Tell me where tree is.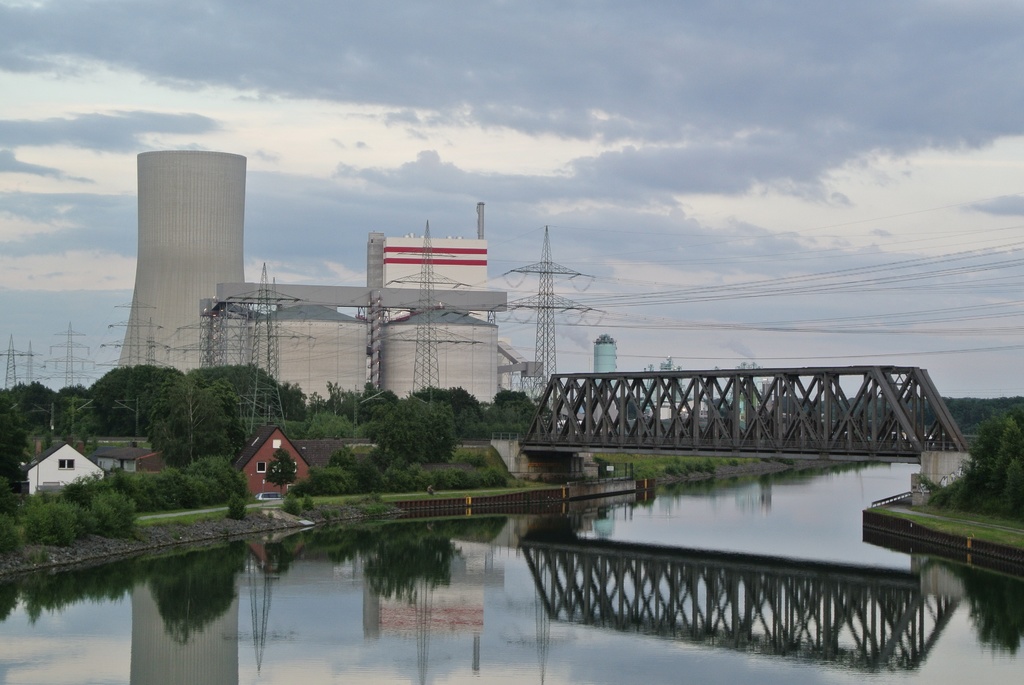
tree is at rect(61, 384, 85, 393).
